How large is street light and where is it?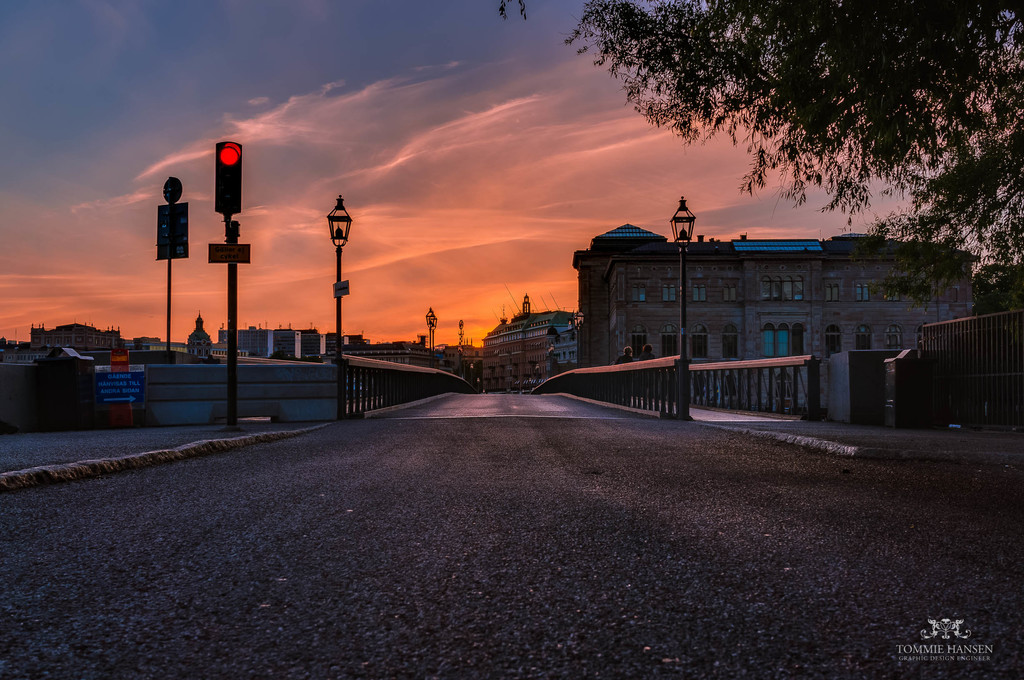
Bounding box: {"x1": 454, "y1": 341, "x2": 462, "y2": 381}.
